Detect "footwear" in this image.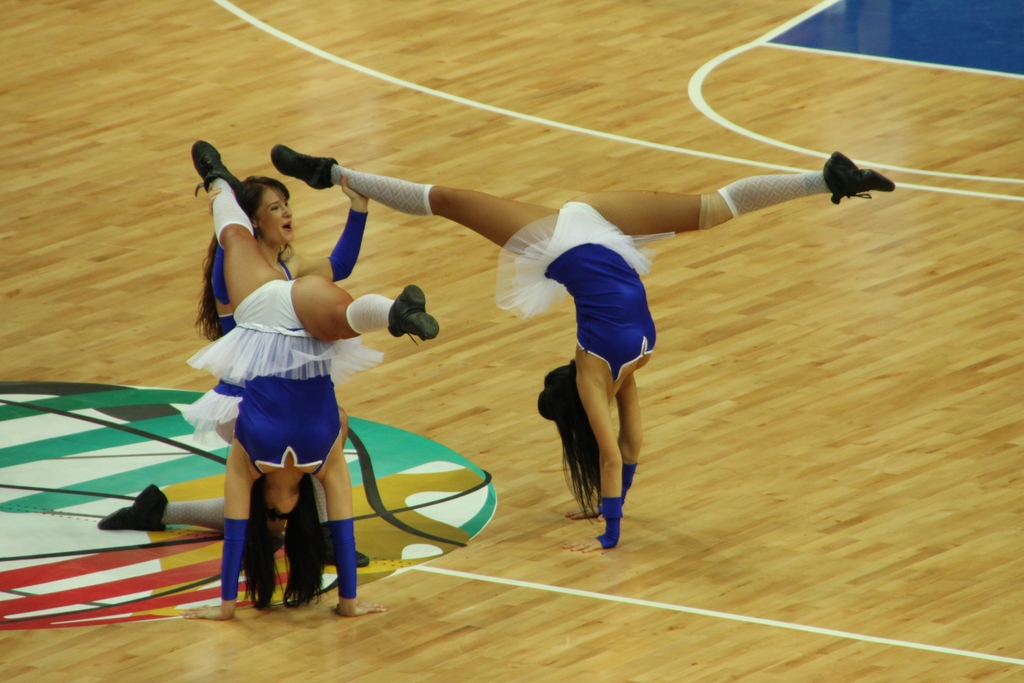
Detection: <region>387, 285, 438, 347</region>.
